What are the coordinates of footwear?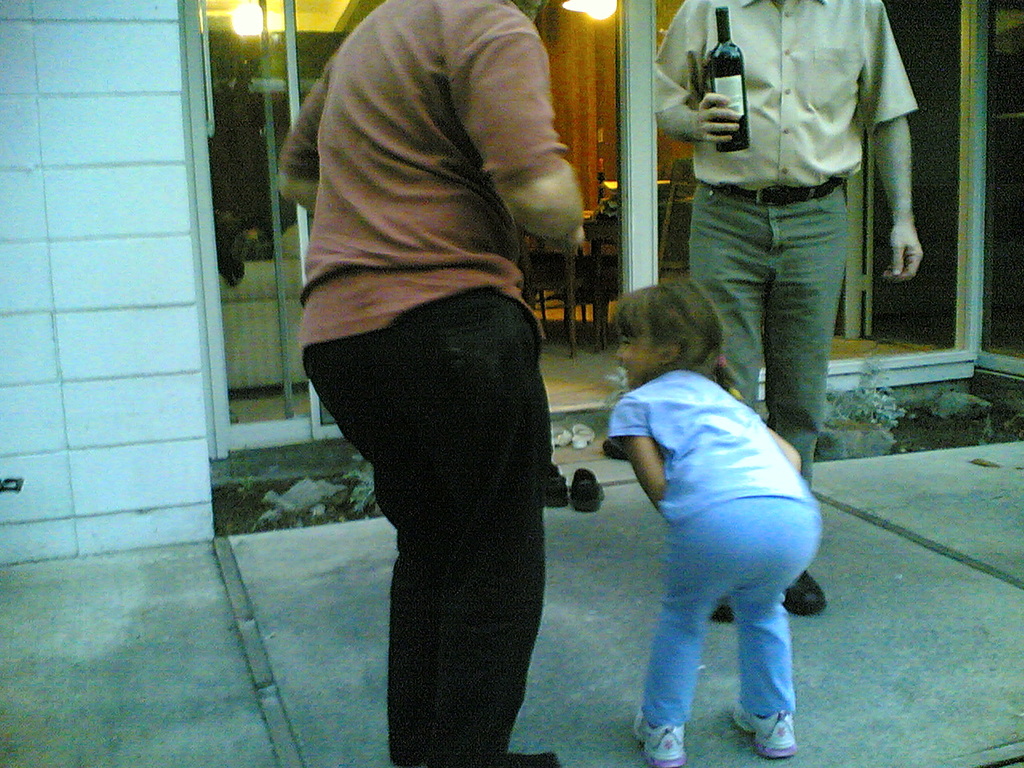
(x1=630, y1=706, x2=690, y2=767).
